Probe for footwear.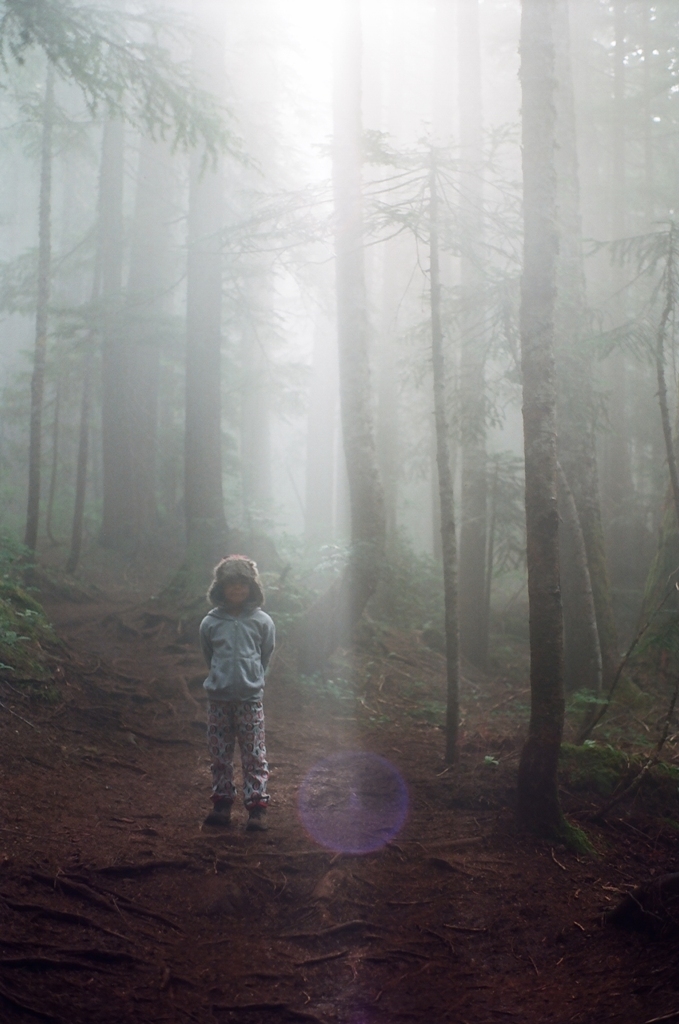
Probe result: <bbox>197, 795, 229, 841</bbox>.
